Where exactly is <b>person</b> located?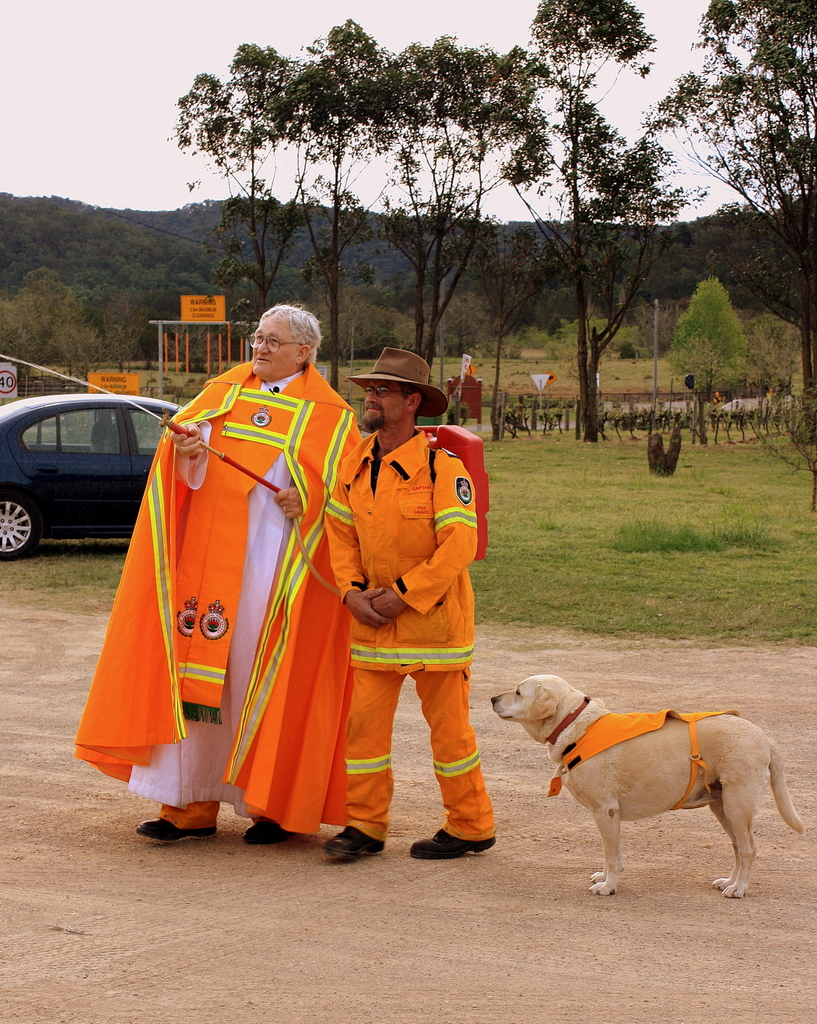
Its bounding box is box=[90, 290, 347, 862].
